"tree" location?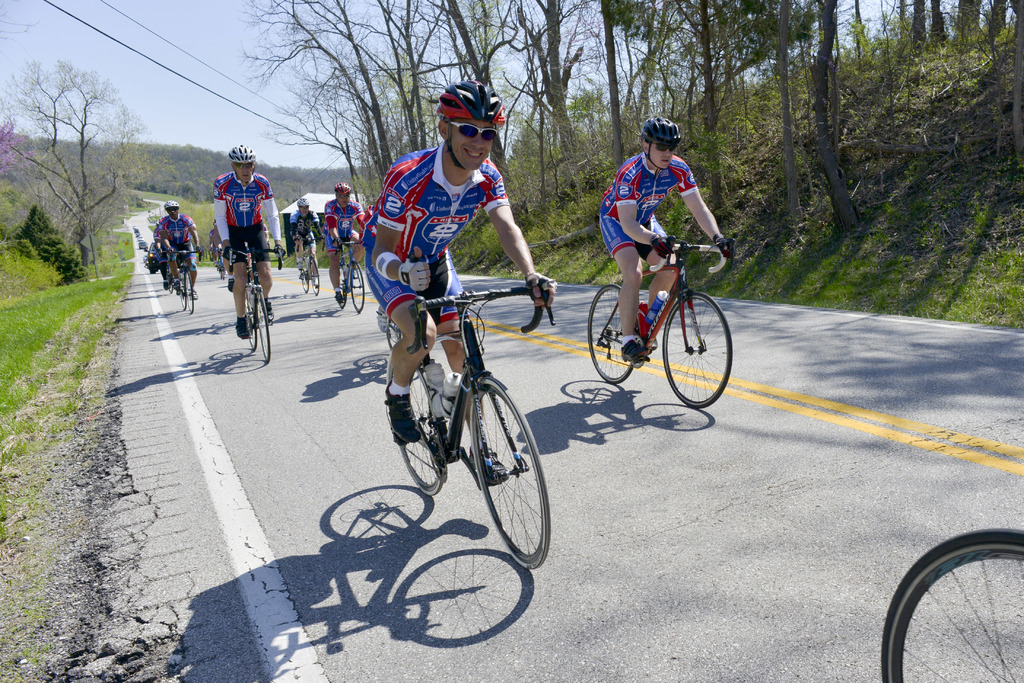
{"x1": 18, "y1": 35, "x2": 124, "y2": 277}
